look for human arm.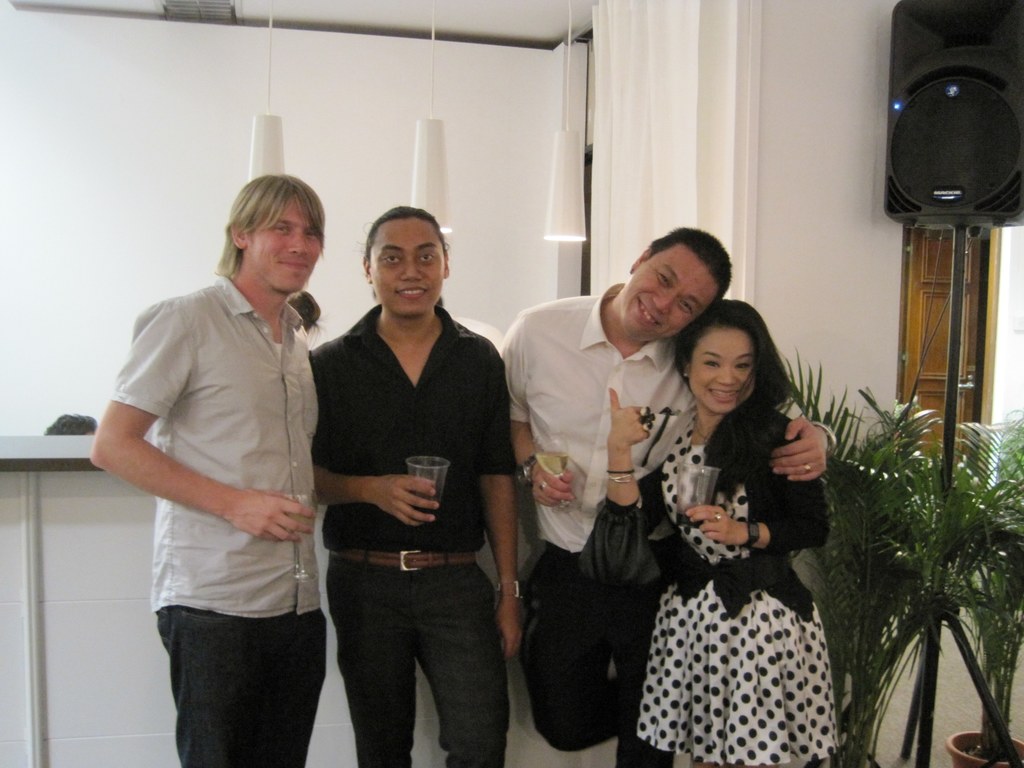
Found: 685:417:833:554.
